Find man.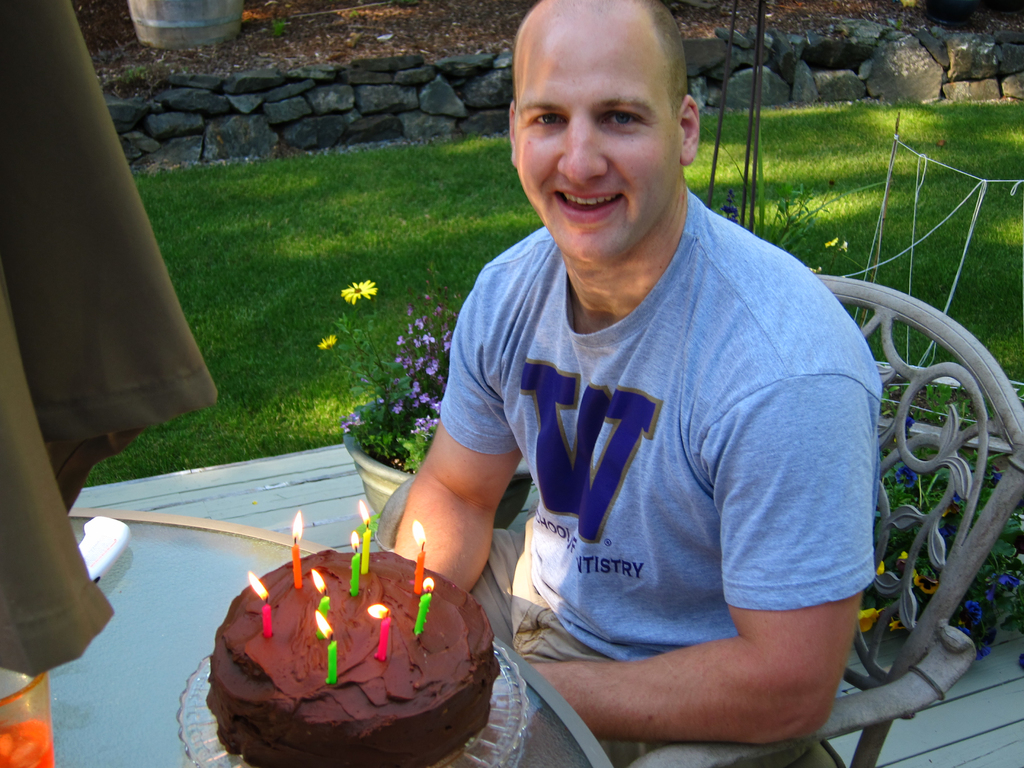
(x1=388, y1=0, x2=889, y2=767).
